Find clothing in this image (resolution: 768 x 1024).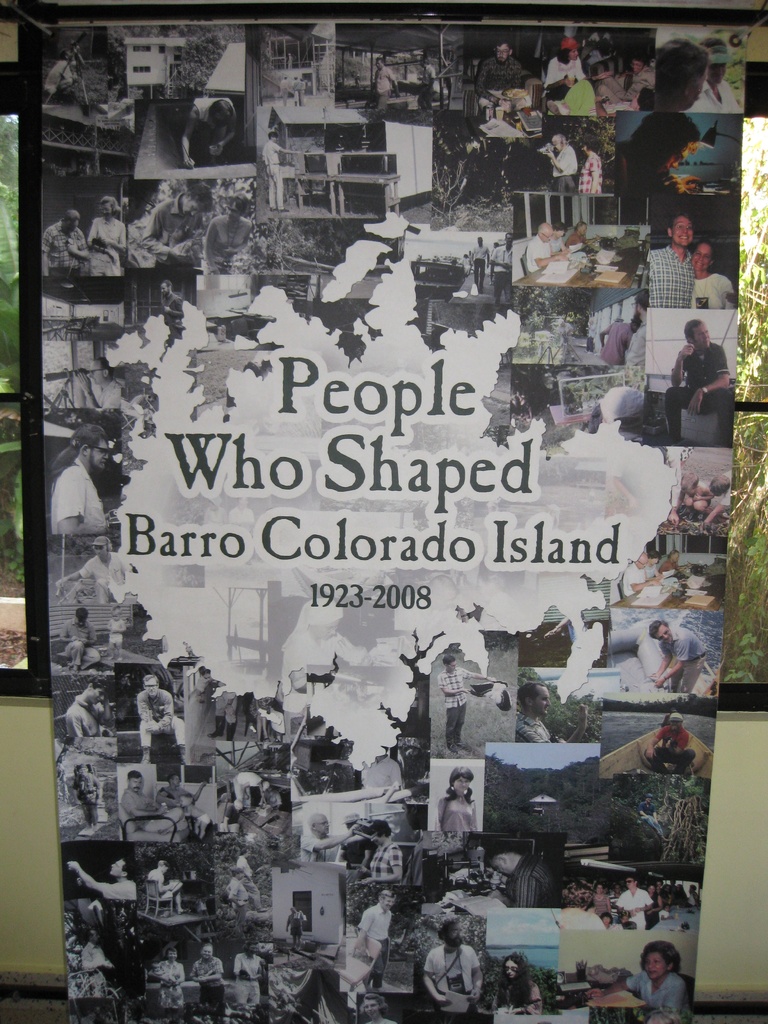
locate(669, 342, 729, 440).
